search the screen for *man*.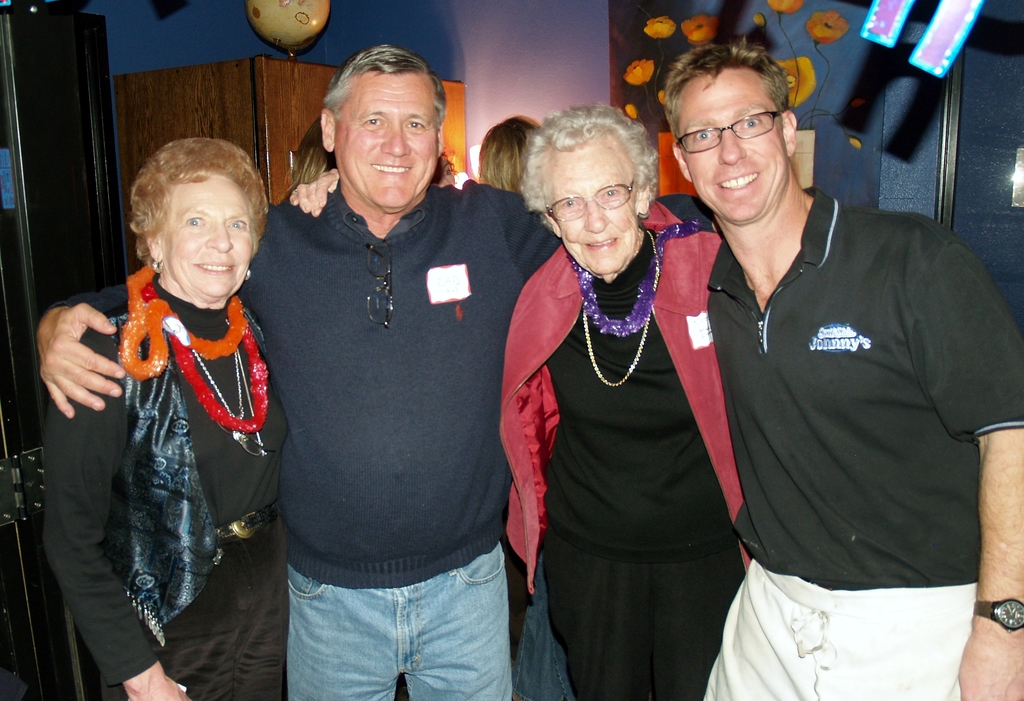
Found at (661,61,1006,661).
